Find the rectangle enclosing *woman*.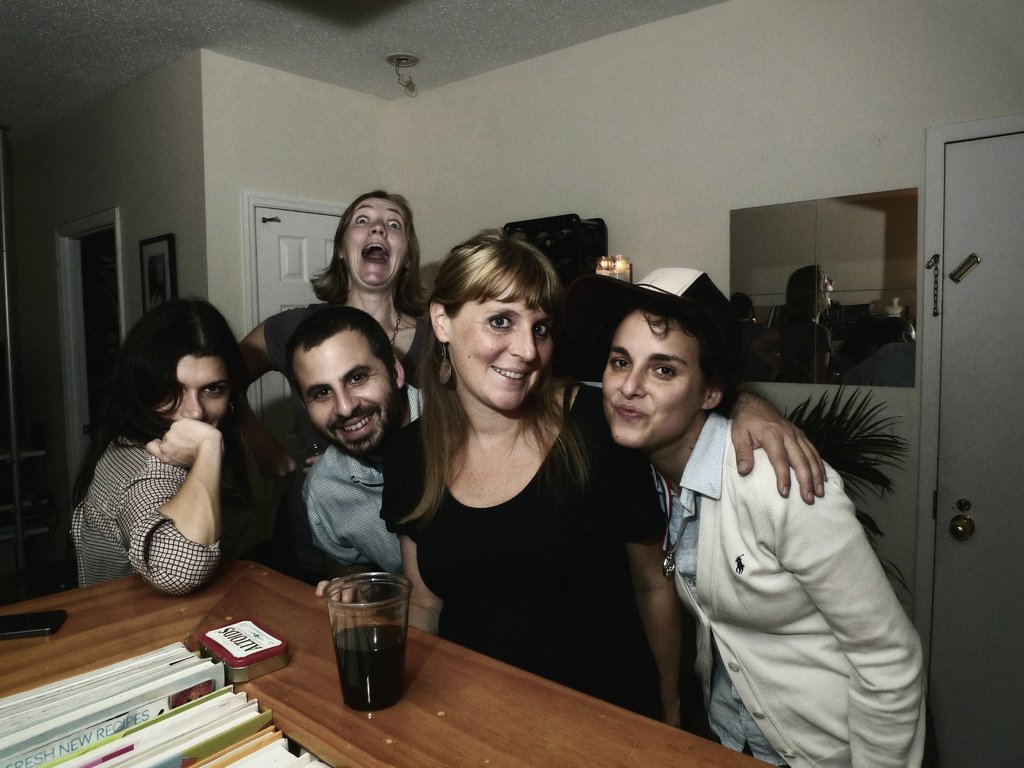
{"x1": 602, "y1": 266, "x2": 925, "y2": 767}.
